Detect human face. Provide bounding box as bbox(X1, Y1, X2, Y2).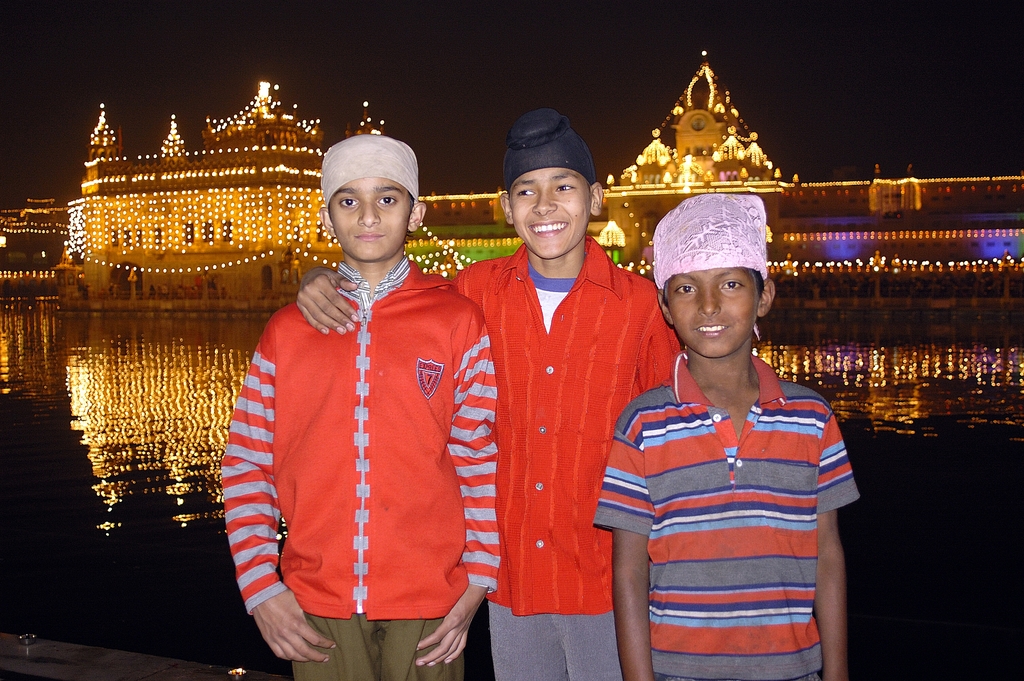
bbox(661, 267, 761, 356).
